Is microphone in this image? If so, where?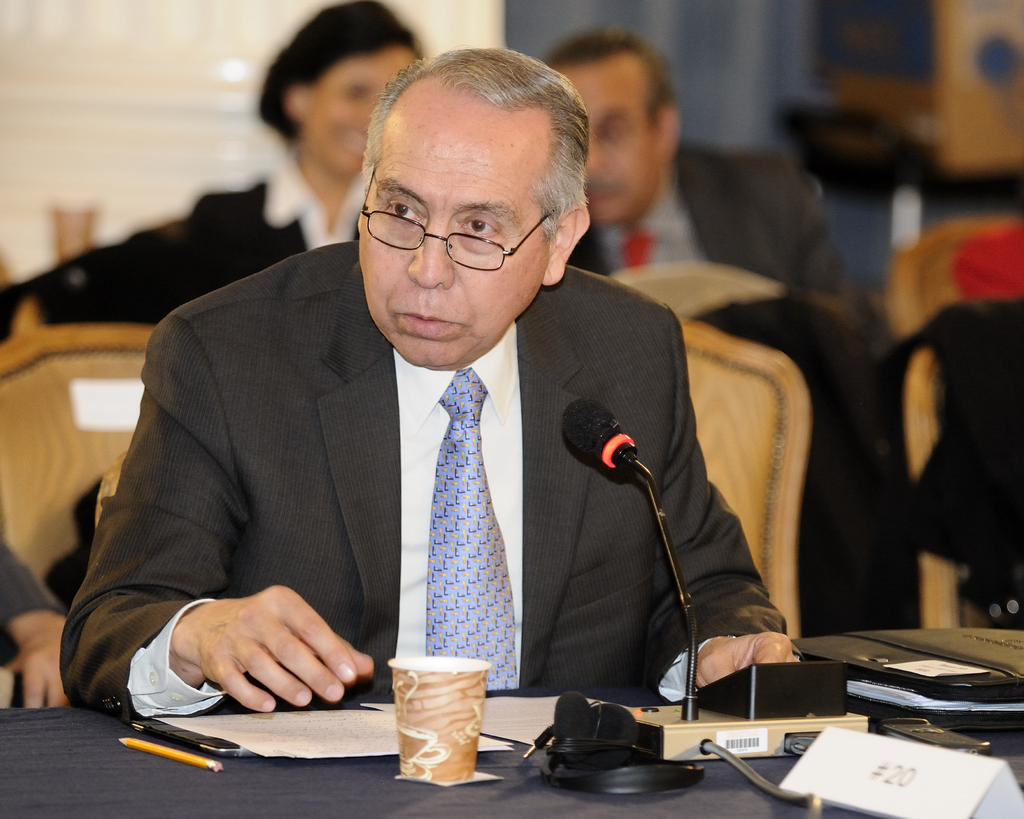
Yes, at box(560, 396, 698, 718).
